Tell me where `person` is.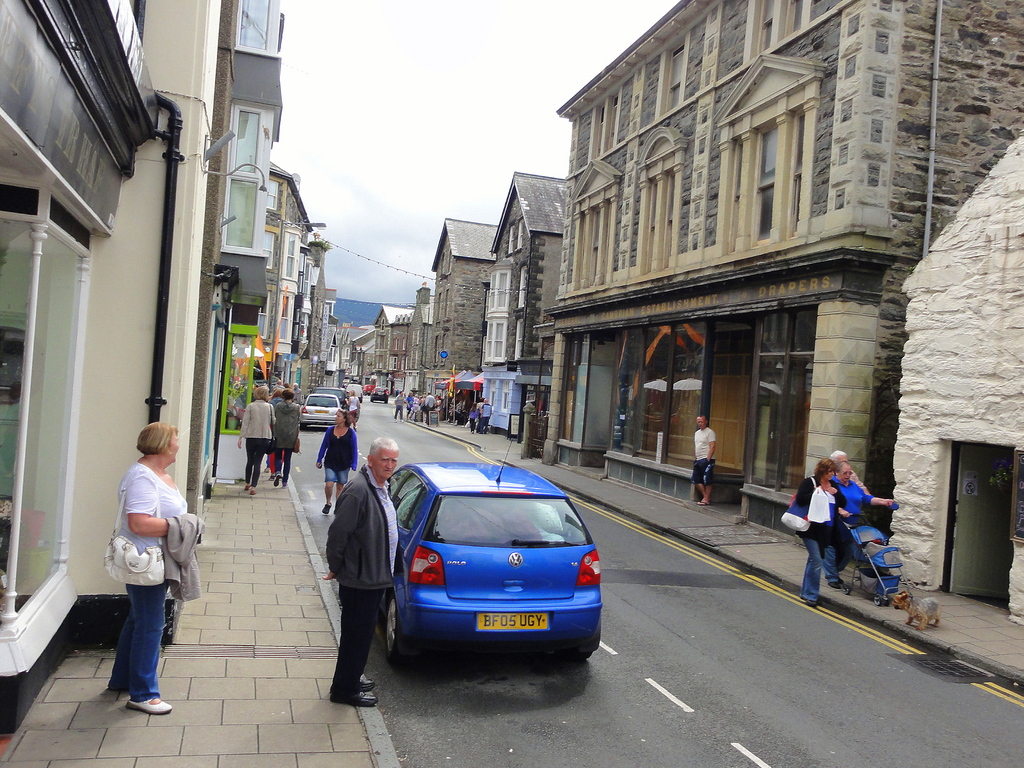
`person` is at x1=269 y1=387 x2=303 y2=490.
